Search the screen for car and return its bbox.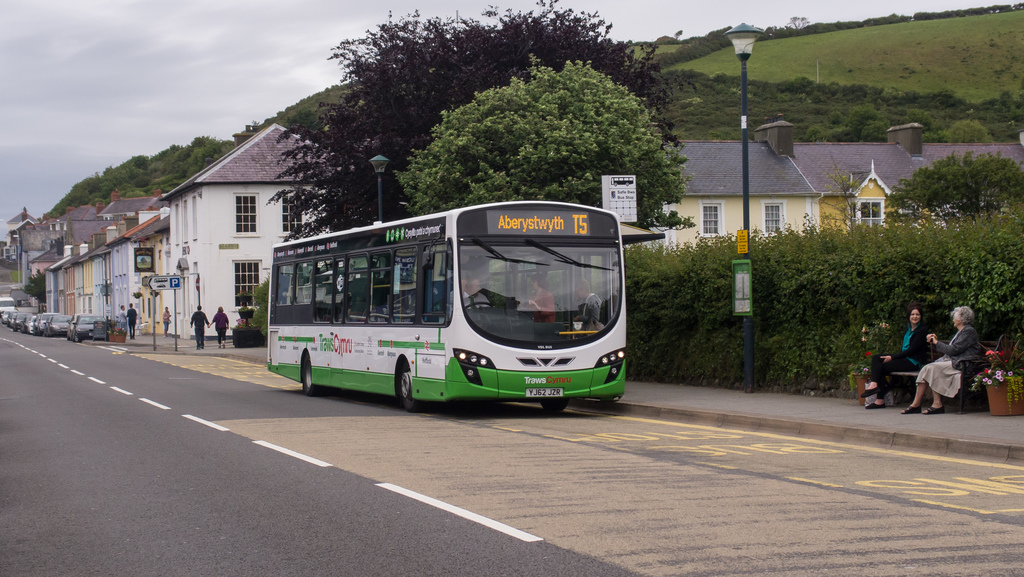
Found: <bbox>13, 311, 33, 333</bbox>.
